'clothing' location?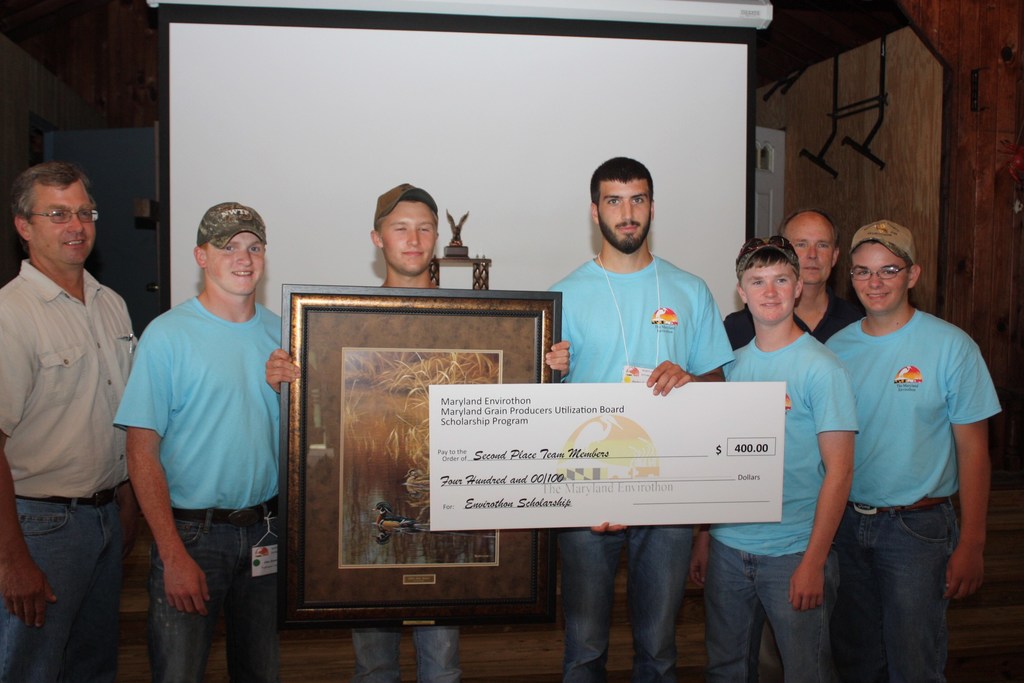
[x1=347, y1=624, x2=461, y2=682]
